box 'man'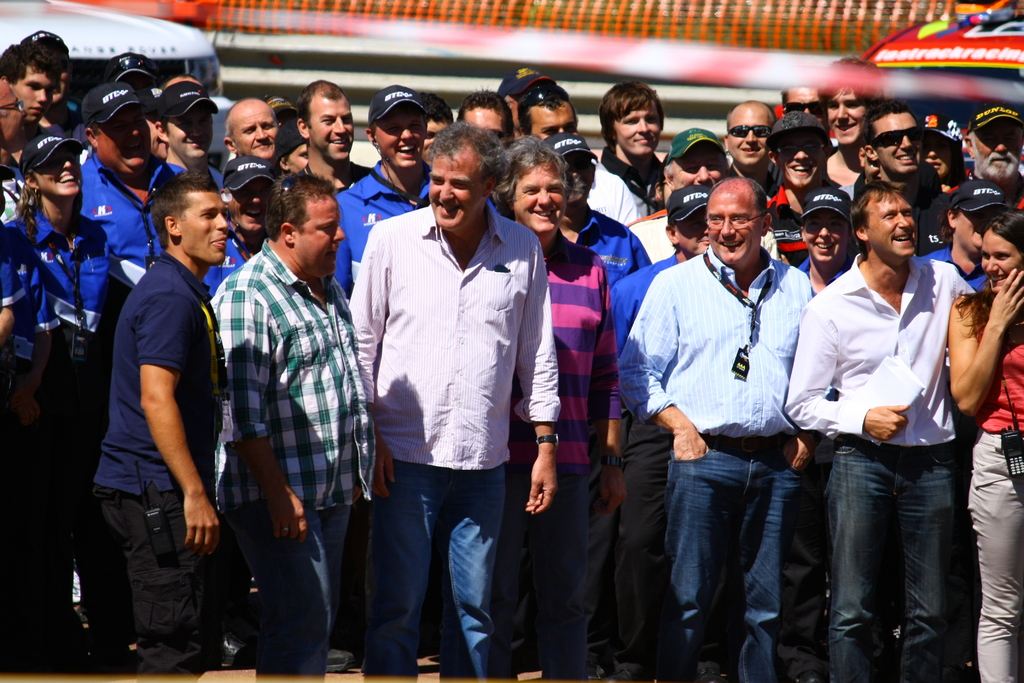
box=[722, 97, 774, 192]
